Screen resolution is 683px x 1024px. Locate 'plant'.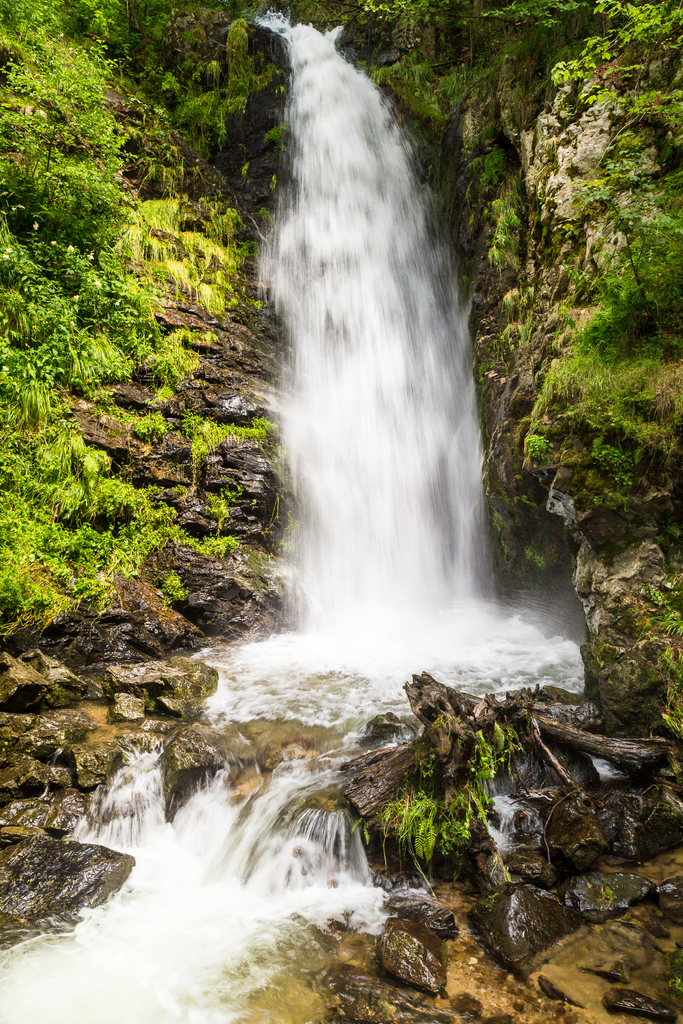
{"x1": 366, "y1": 714, "x2": 561, "y2": 886}.
